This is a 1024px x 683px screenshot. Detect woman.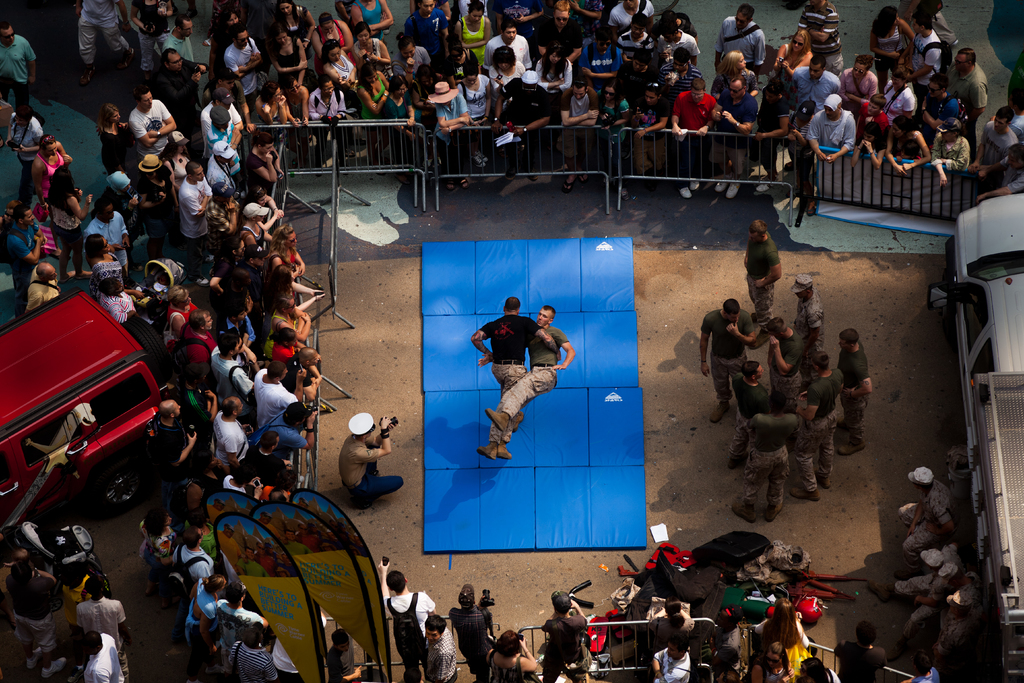
(left=879, top=71, right=919, bottom=120).
